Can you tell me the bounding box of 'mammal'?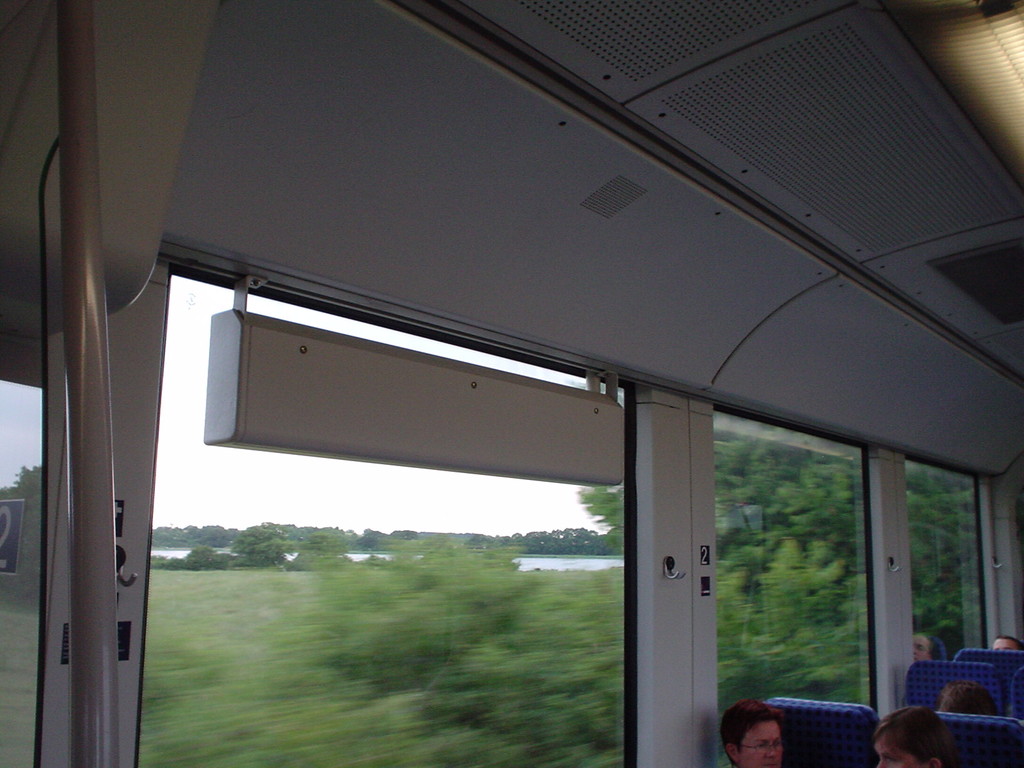
Rect(723, 704, 777, 767).
